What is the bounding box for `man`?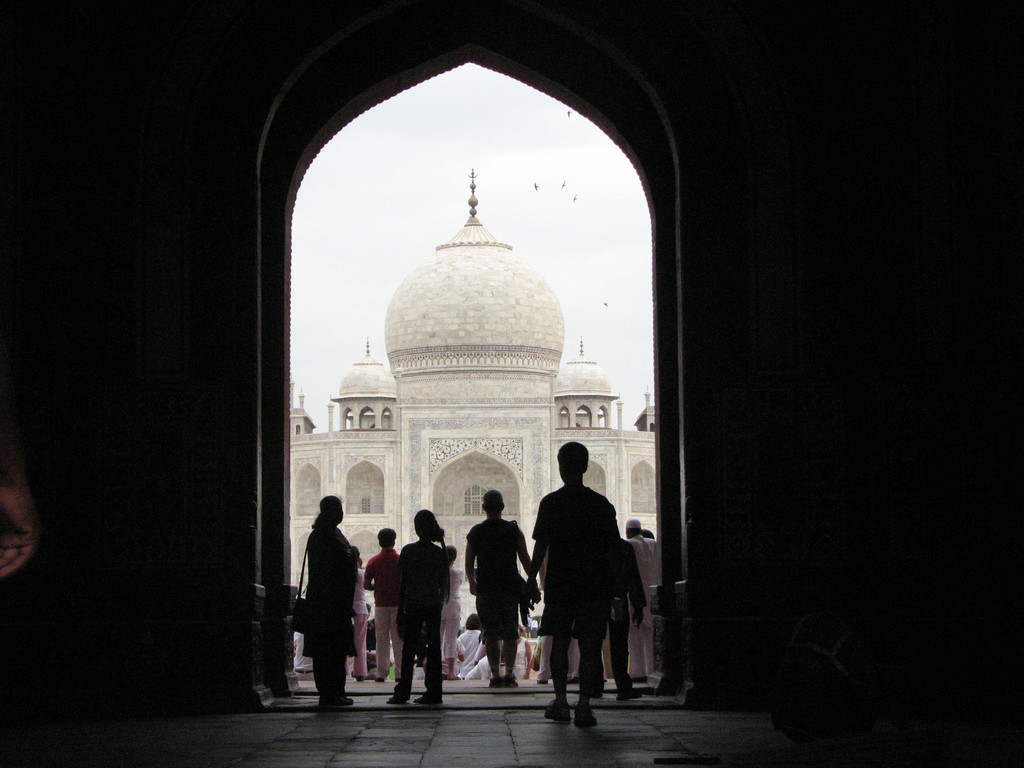
region(521, 438, 622, 725).
